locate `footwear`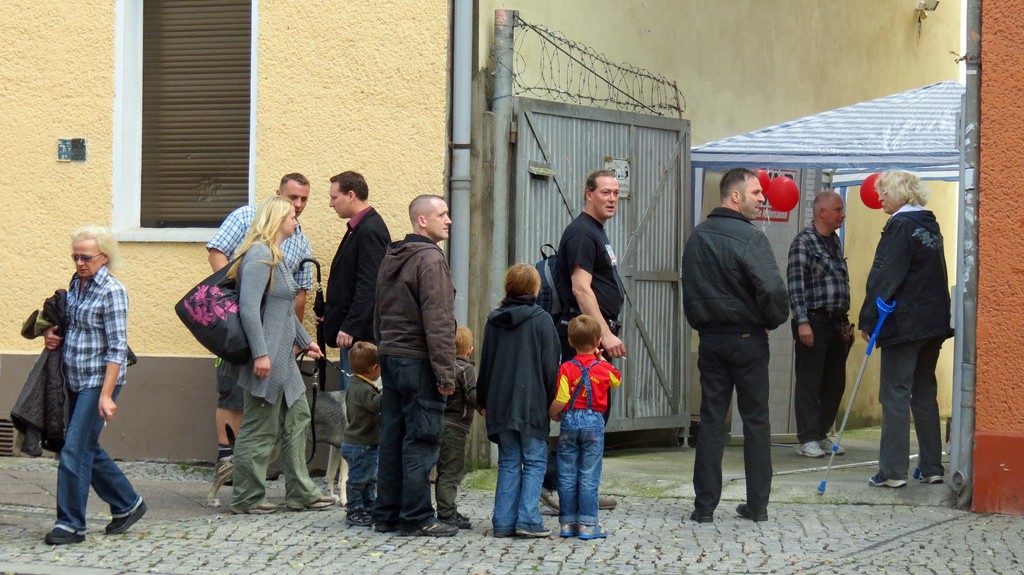
crop(915, 466, 941, 481)
